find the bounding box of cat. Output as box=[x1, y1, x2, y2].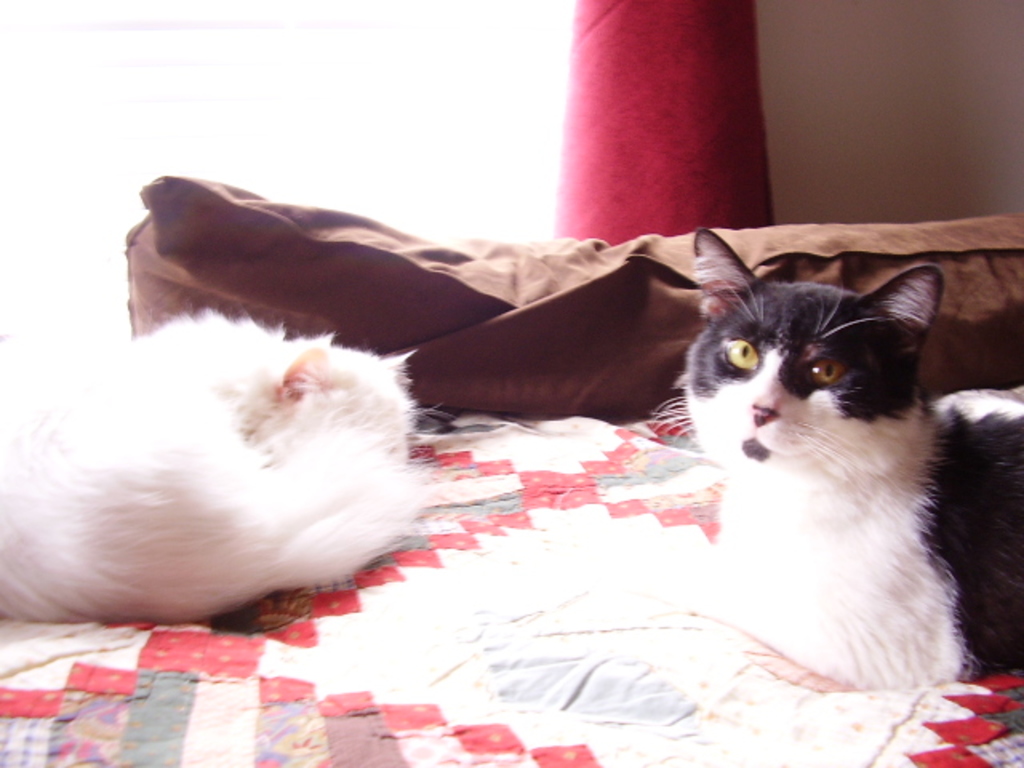
box=[648, 226, 1022, 686].
